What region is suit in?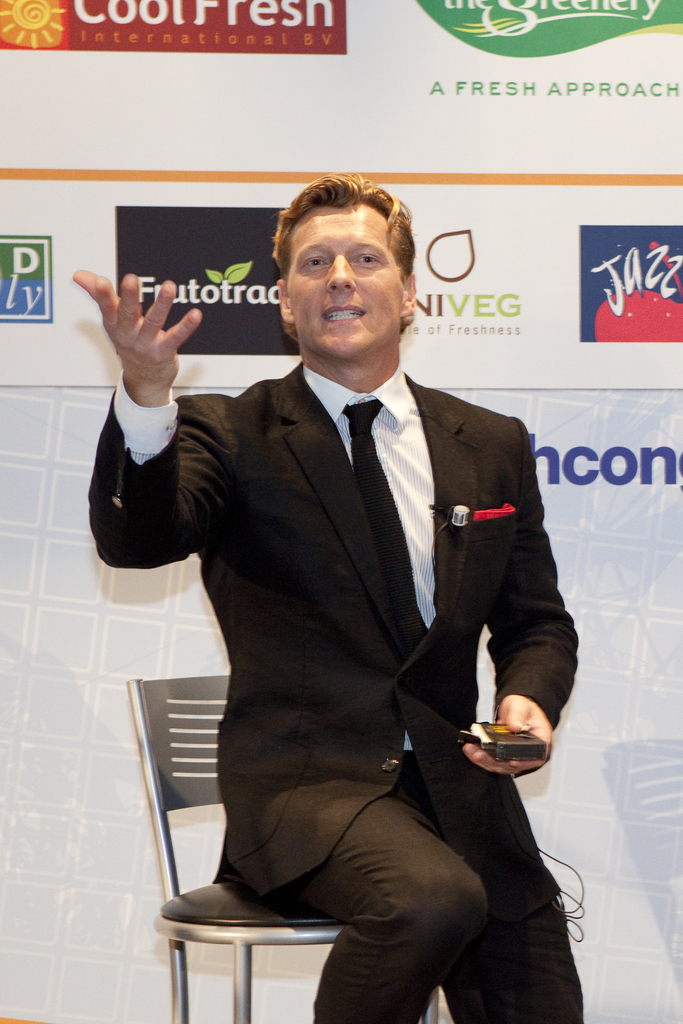
crop(111, 232, 579, 1000).
